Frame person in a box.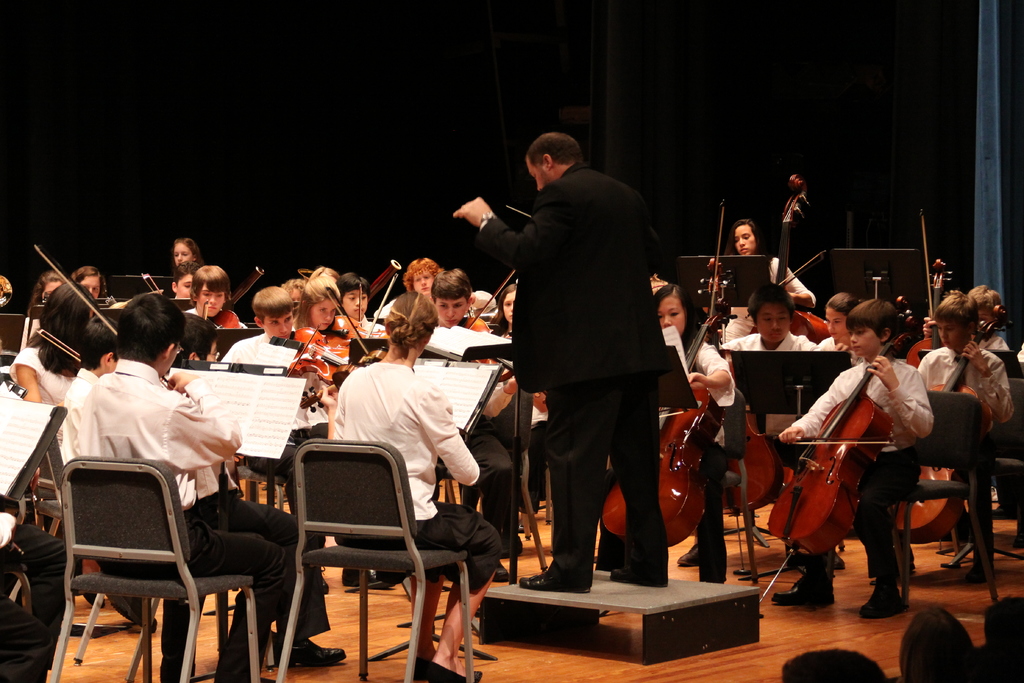
{"left": 496, "top": 98, "right": 686, "bottom": 608}.
